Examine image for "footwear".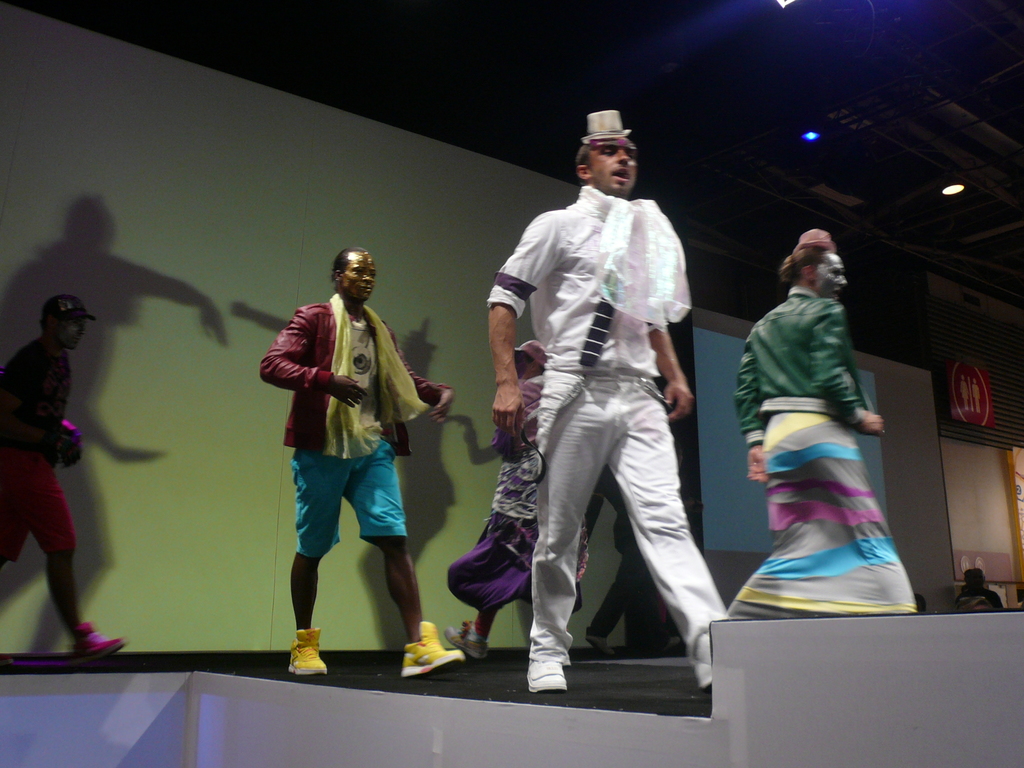
Examination result: bbox(287, 628, 329, 676).
